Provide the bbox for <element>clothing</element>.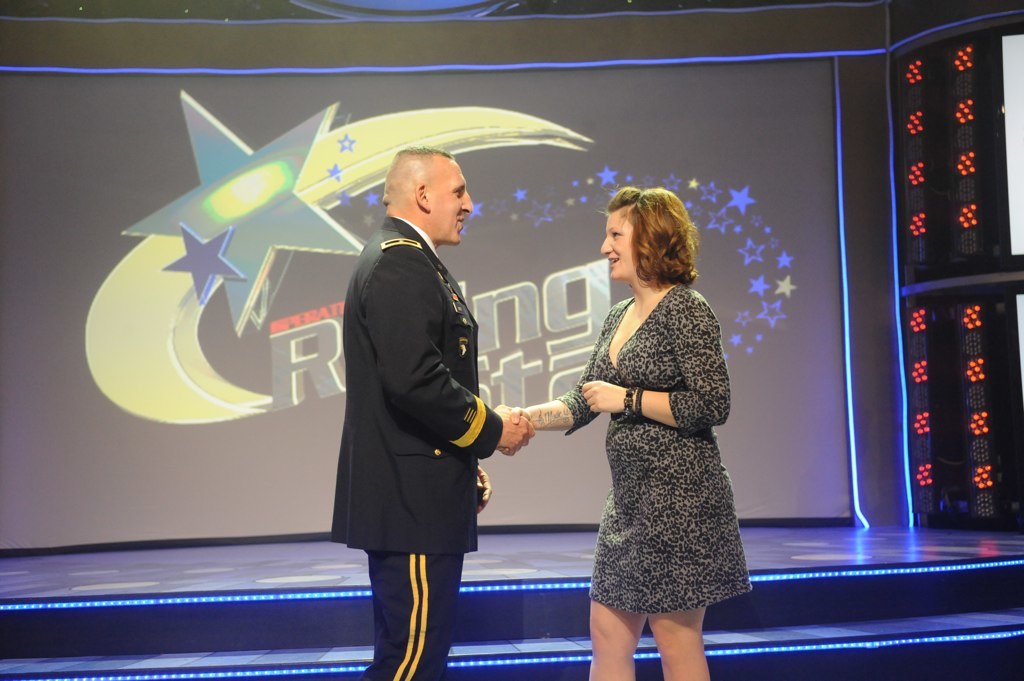
BBox(328, 211, 507, 680).
